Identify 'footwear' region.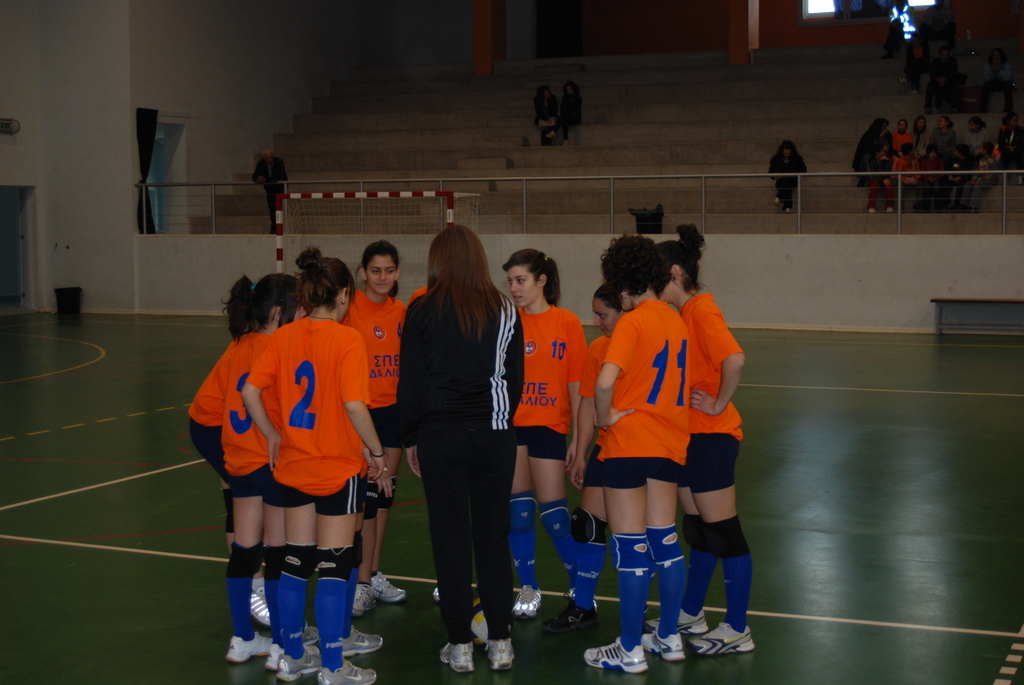
Region: BBox(689, 620, 757, 656).
